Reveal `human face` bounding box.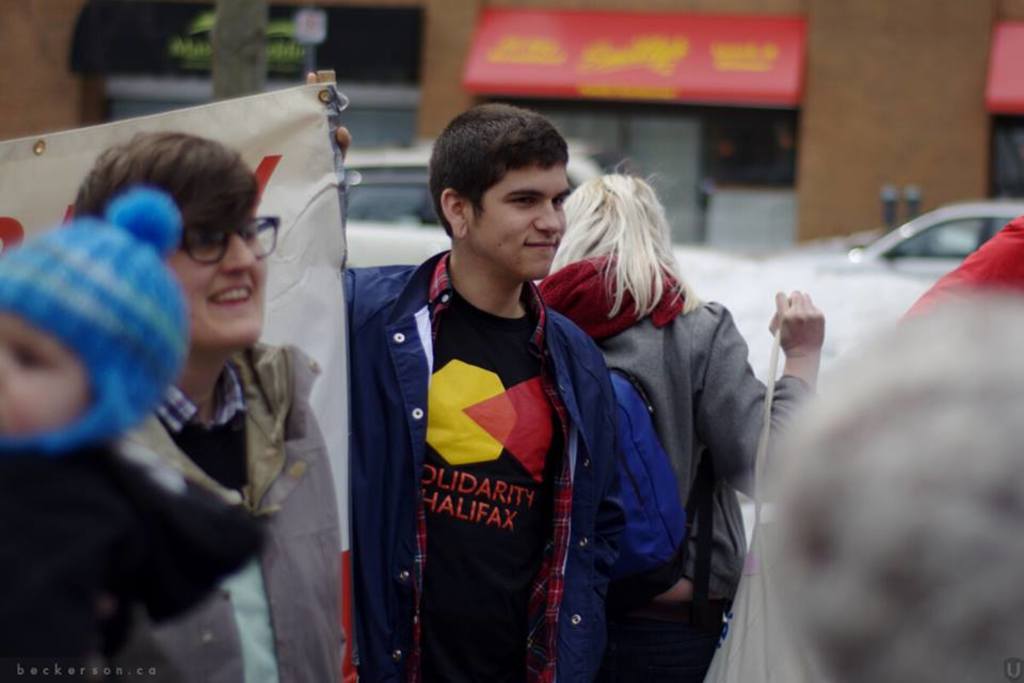
Revealed: BBox(0, 305, 95, 431).
